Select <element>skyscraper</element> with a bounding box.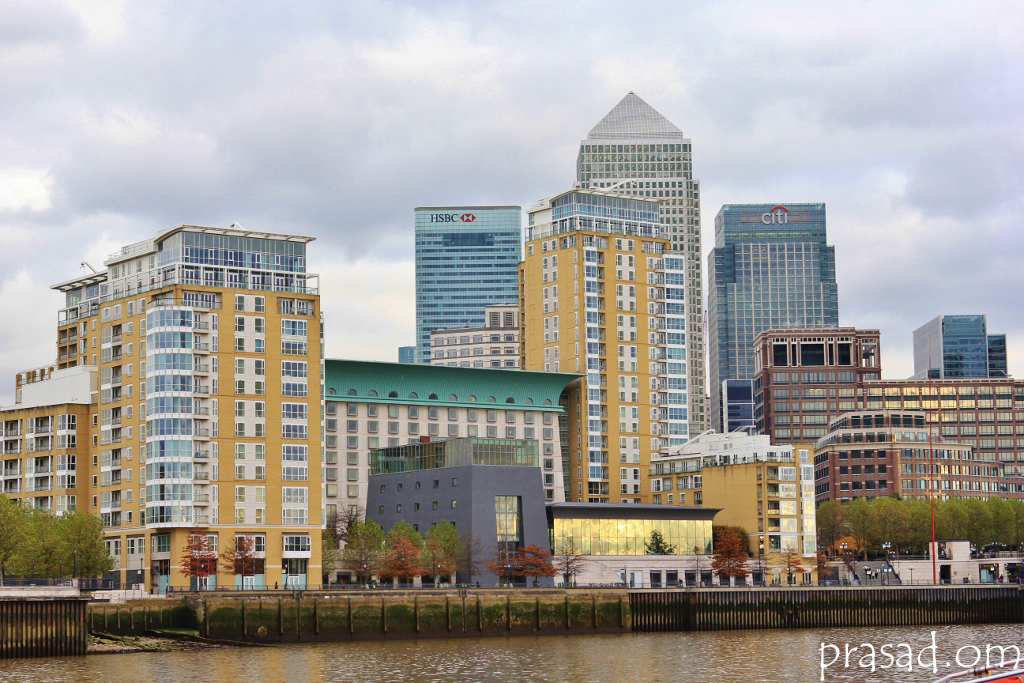
select_region(509, 182, 670, 508).
